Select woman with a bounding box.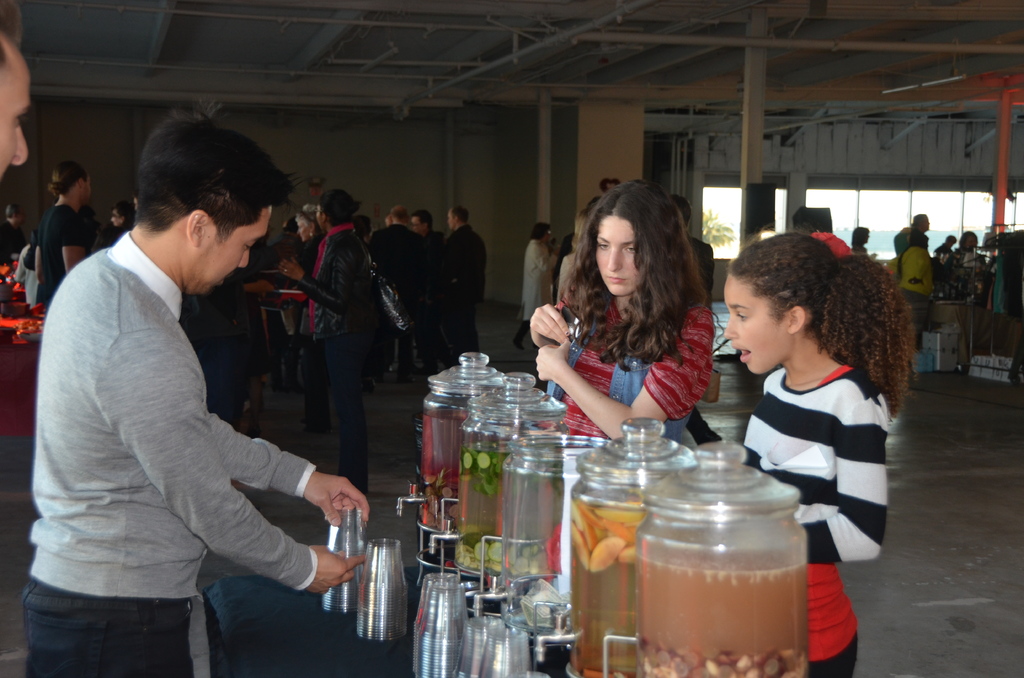
locate(941, 225, 987, 307).
